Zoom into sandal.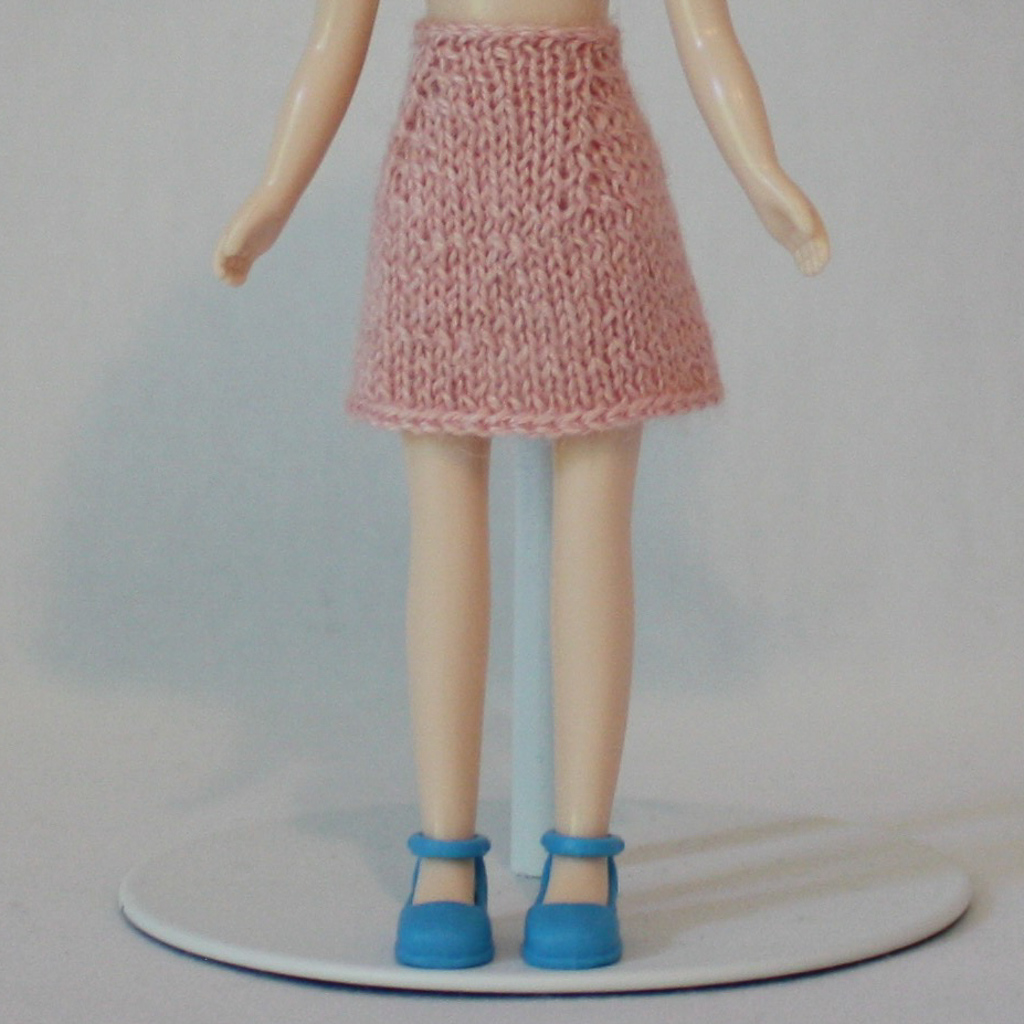
Zoom target: box(390, 835, 494, 969).
